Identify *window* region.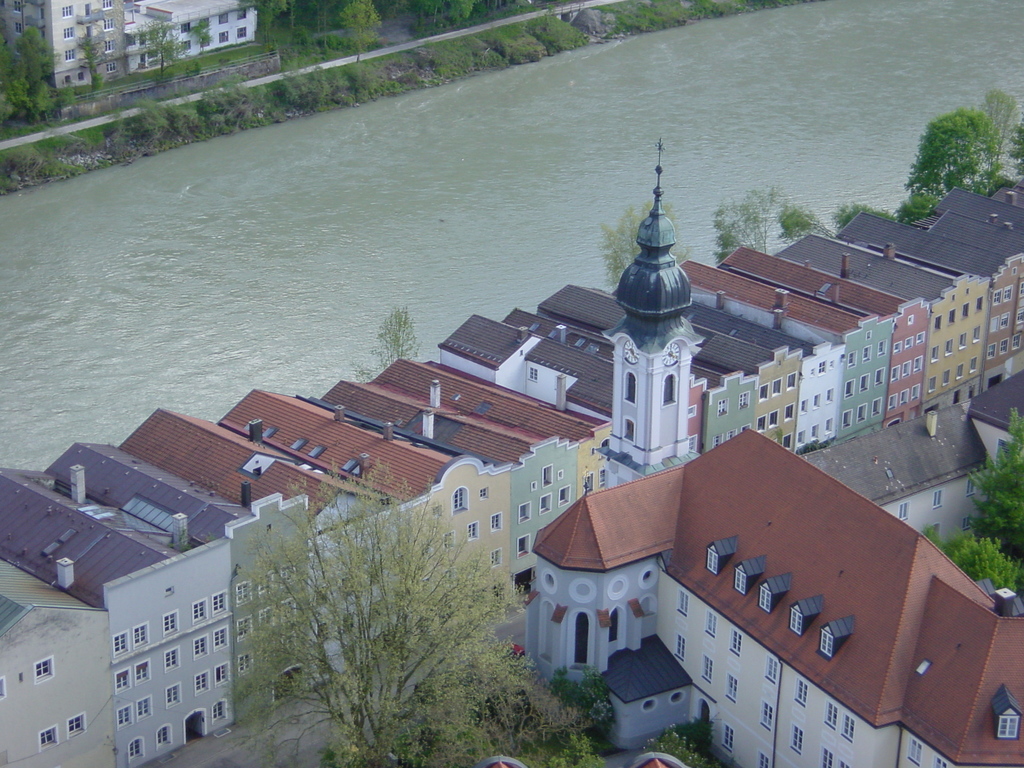
Region: box=[111, 636, 131, 653].
